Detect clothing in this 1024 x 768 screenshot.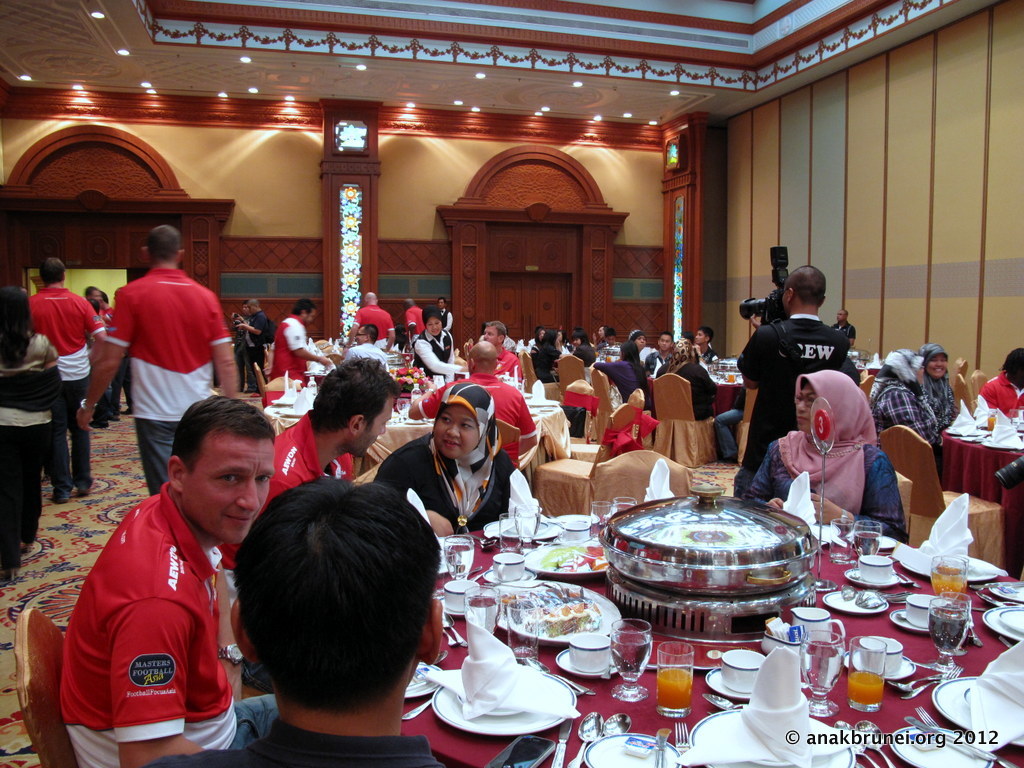
Detection: [358,304,395,346].
